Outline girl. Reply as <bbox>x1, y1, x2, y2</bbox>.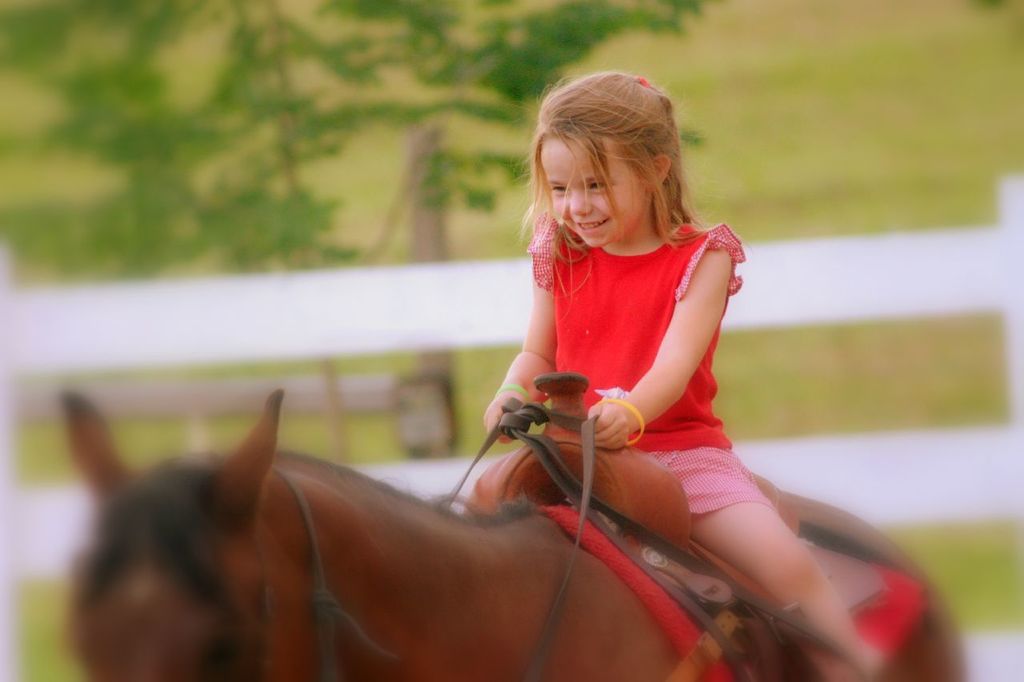
<bbox>459, 69, 889, 680</bbox>.
